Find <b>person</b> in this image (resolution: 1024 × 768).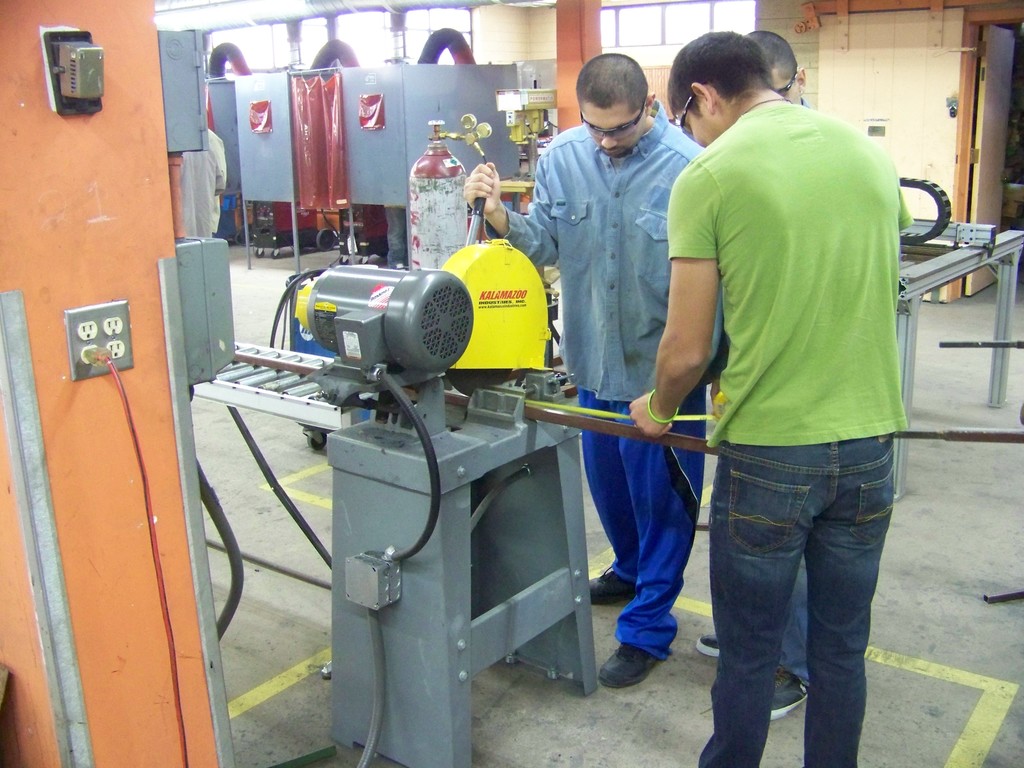
<bbox>618, 26, 918, 767</bbox>.
